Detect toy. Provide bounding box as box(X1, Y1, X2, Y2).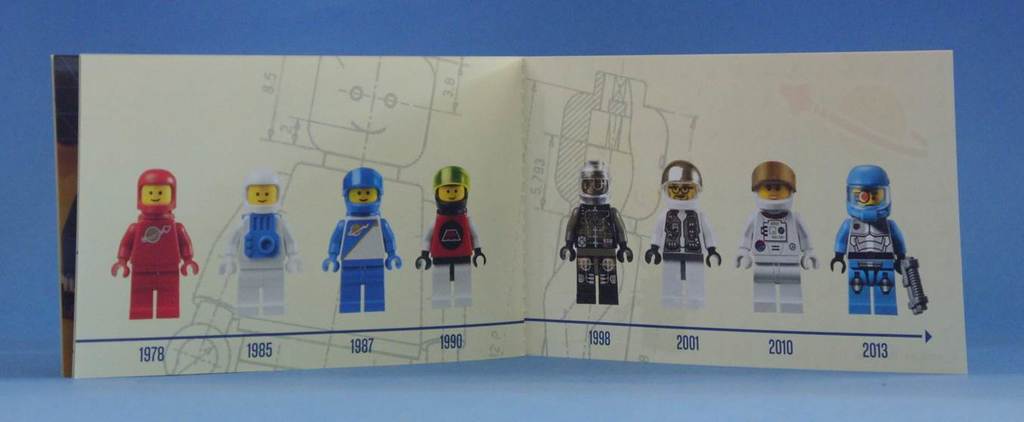
box(828, 164, 923, 307).
